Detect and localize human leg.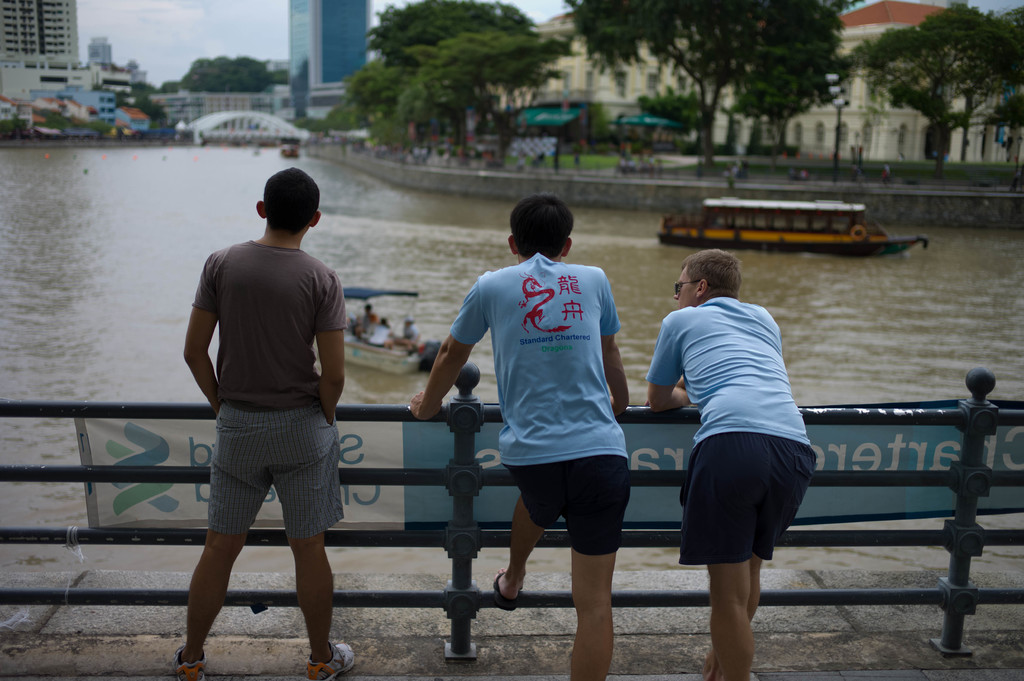
Localized at [492,451,560,607].
